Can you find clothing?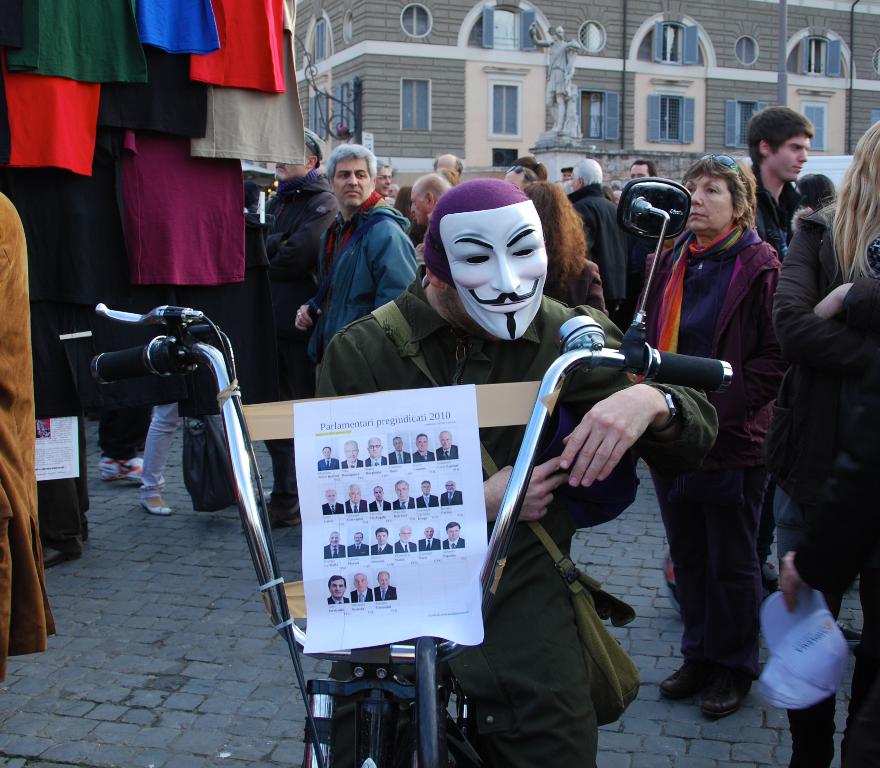
Yes, bounding box: box=[257, 185, 331, 354].
